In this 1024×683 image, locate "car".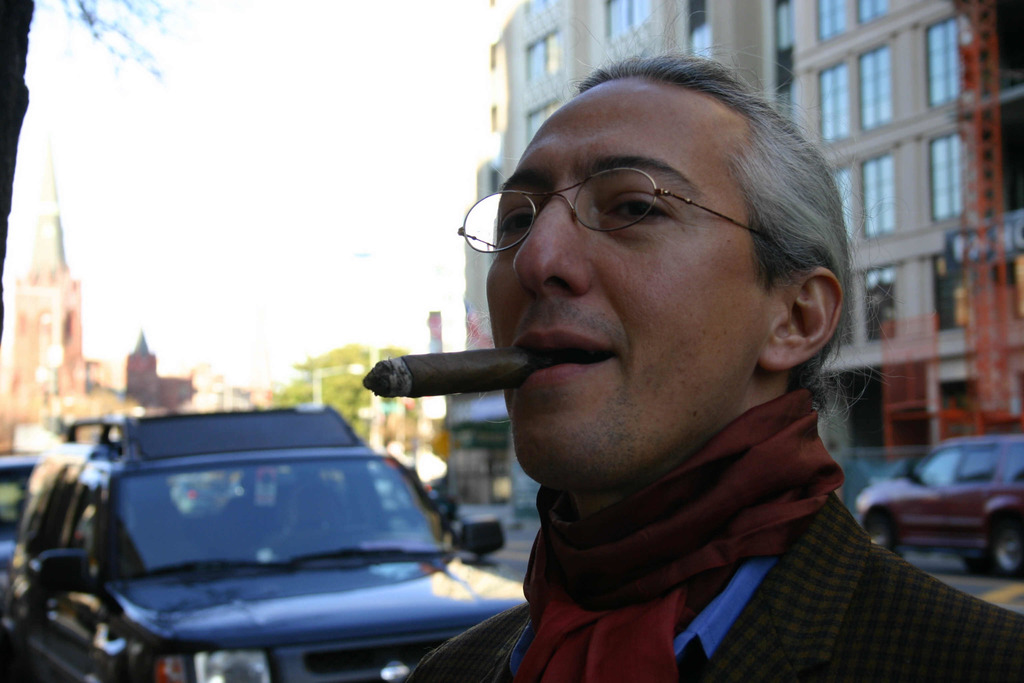
Bounding box: box(856, 432, 1023, 577).
